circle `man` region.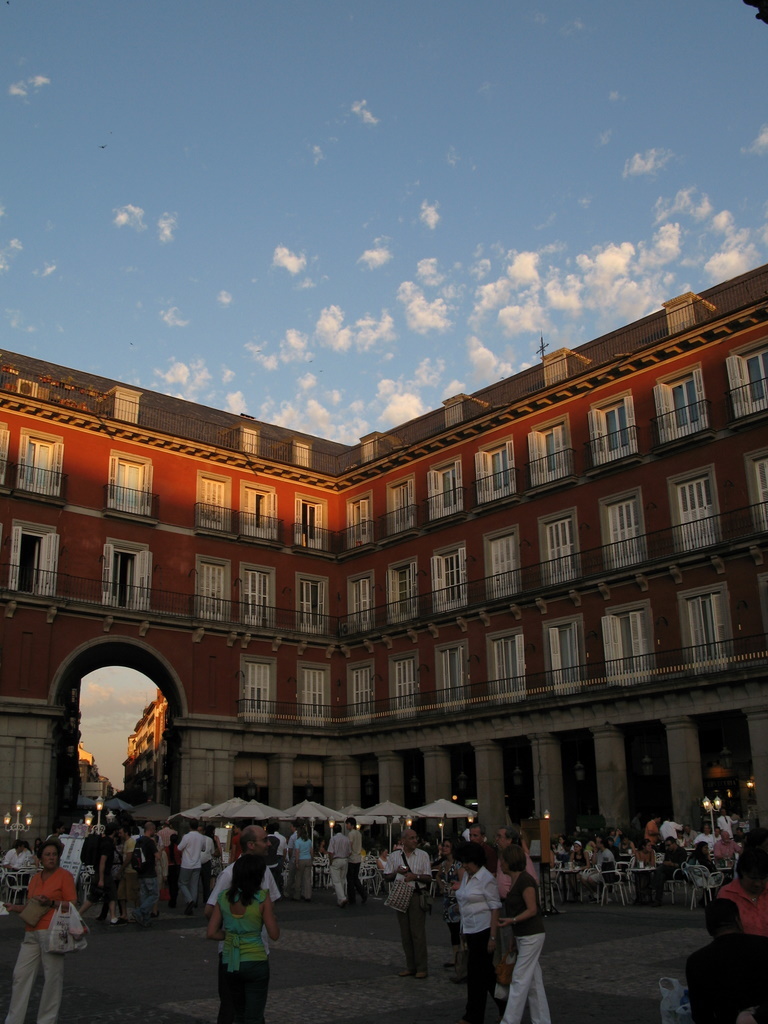
Region: (left=110, top=826, right=137, bottom=918).
